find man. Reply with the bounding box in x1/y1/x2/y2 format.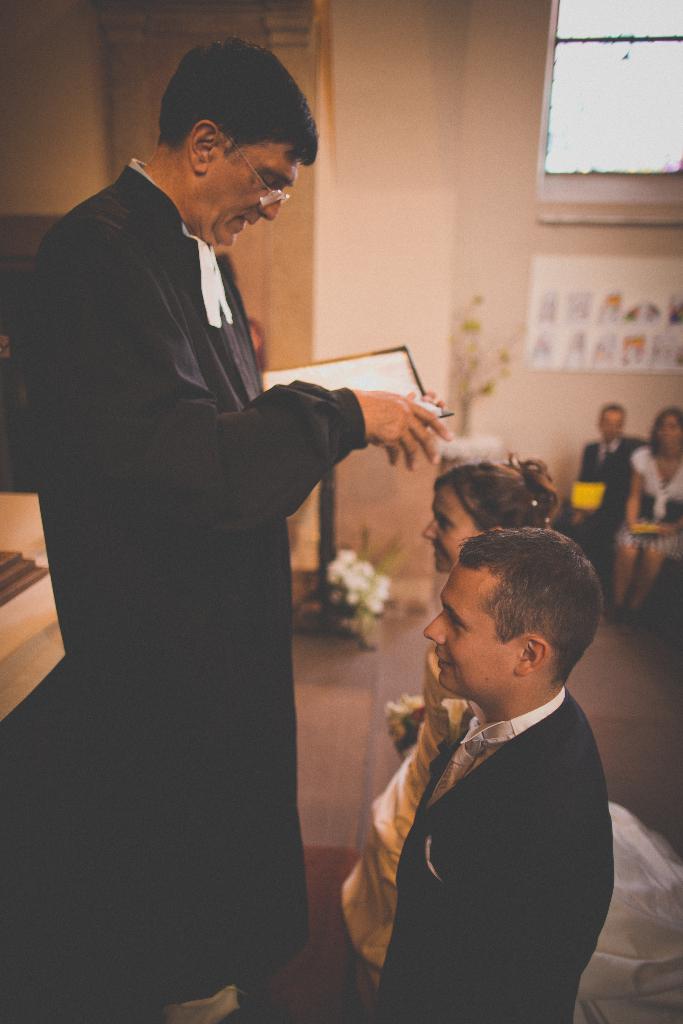
382/527/617/1023.
